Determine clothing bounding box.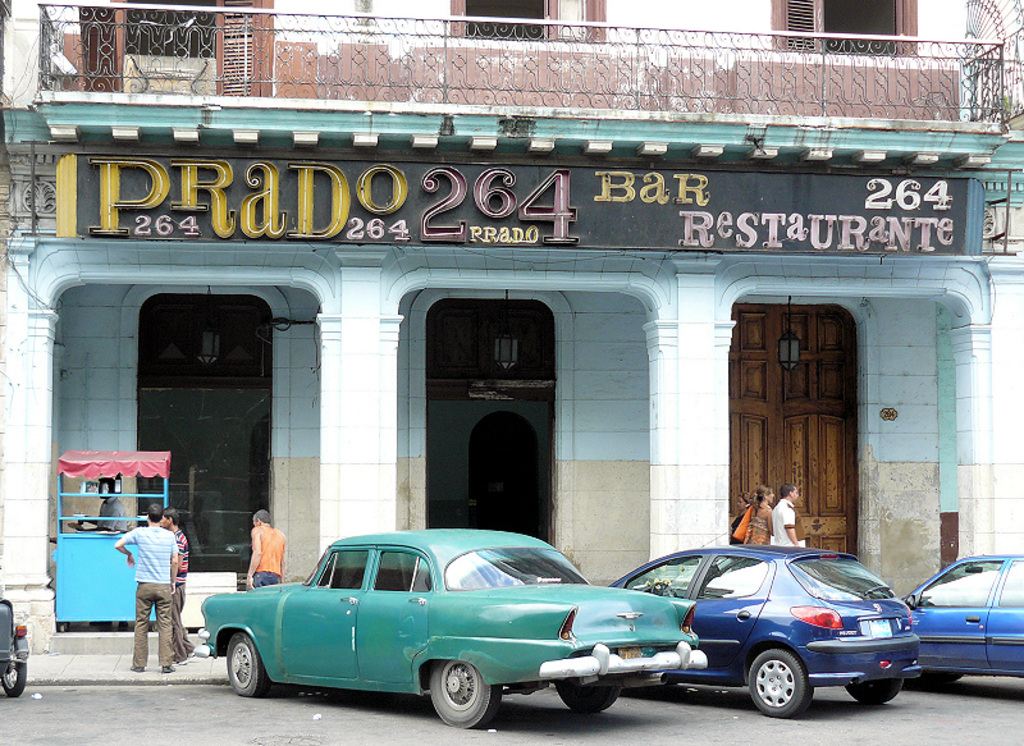
Determined: l=731, t=514, r=744, b=543.
